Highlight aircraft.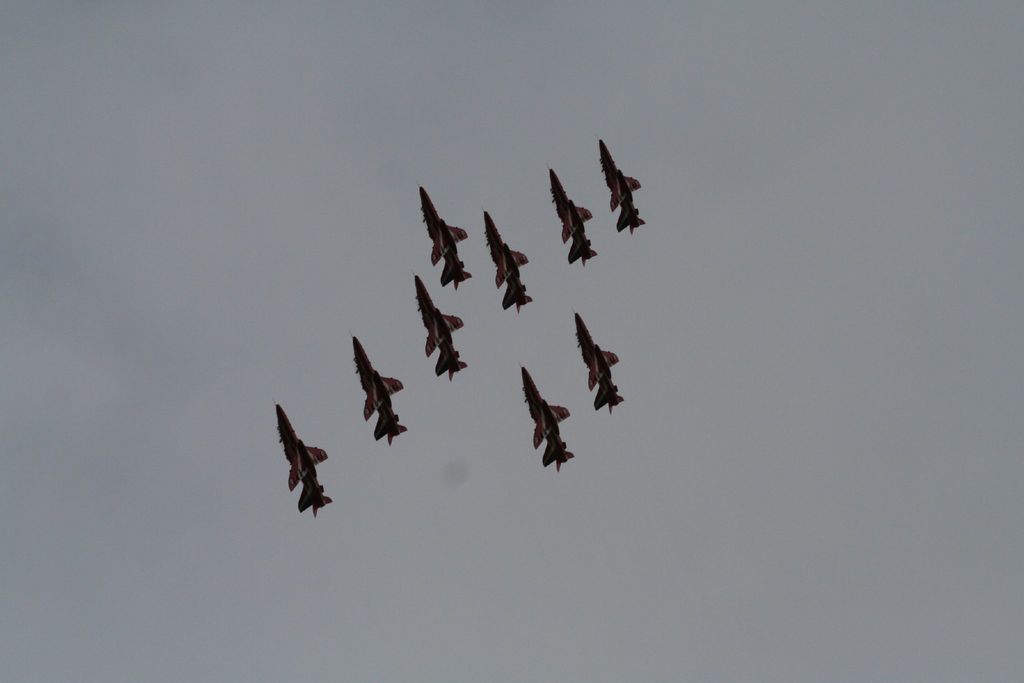
Highlighted region: 519 367 577 476.
